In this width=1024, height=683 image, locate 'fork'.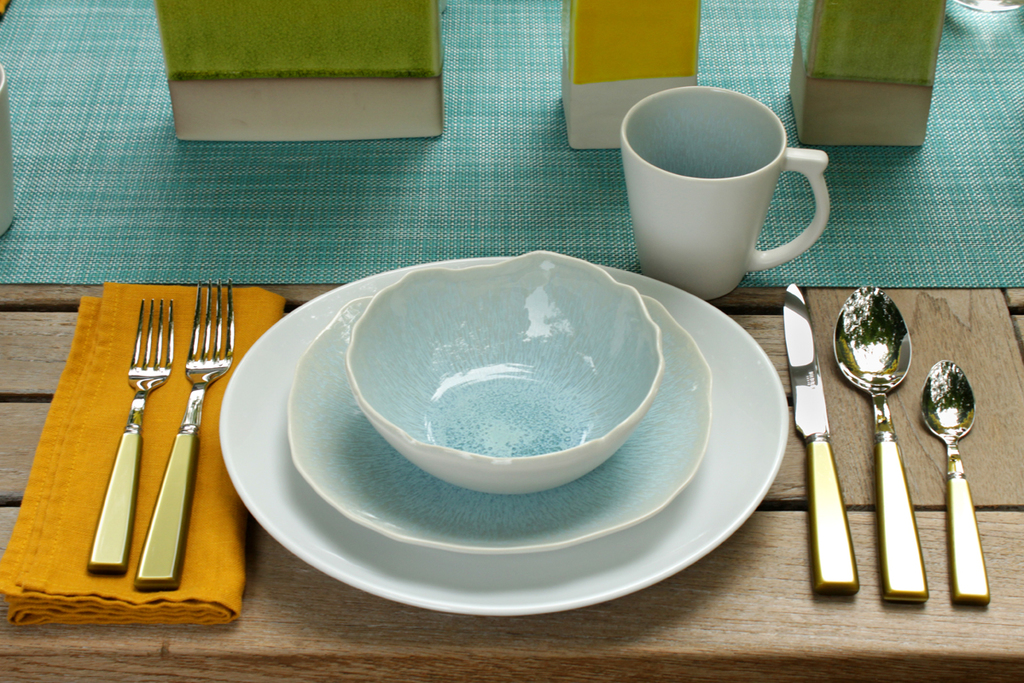
Bounding box: bbox=(134, 277, 231, 587).
